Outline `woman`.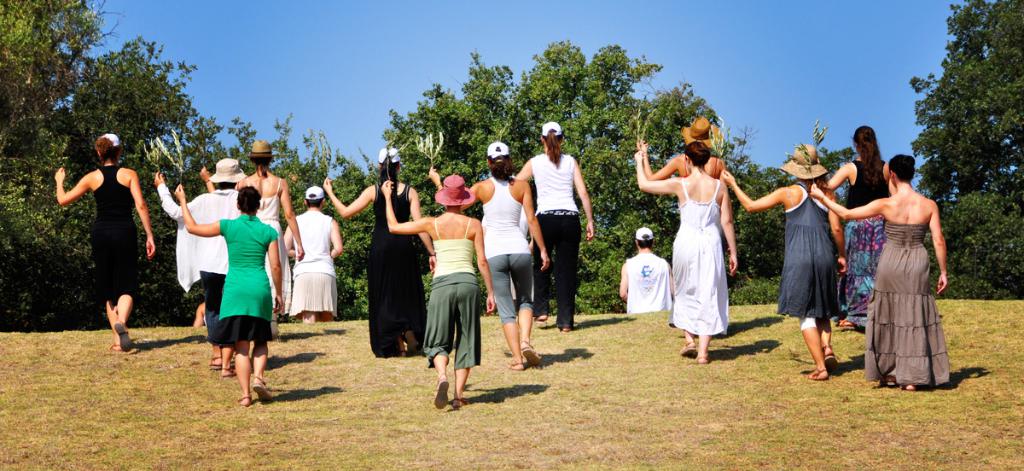
Outline: pyautogui.locateOnScreen(319, 144, 433, 350).
